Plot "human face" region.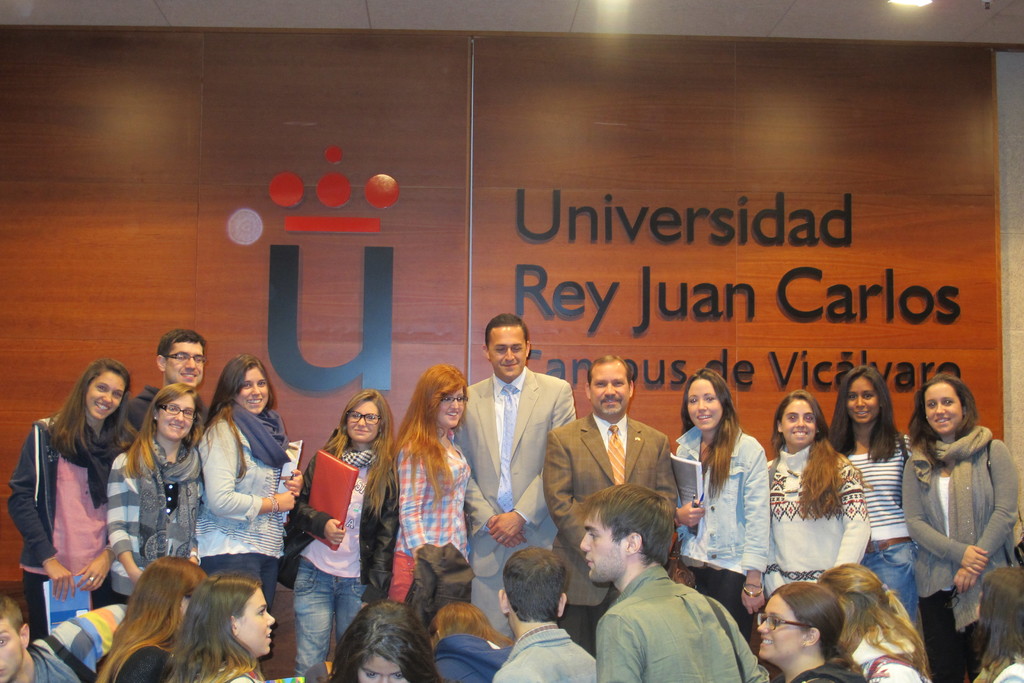
Plotted at crop(589, 366, 629, 415).
